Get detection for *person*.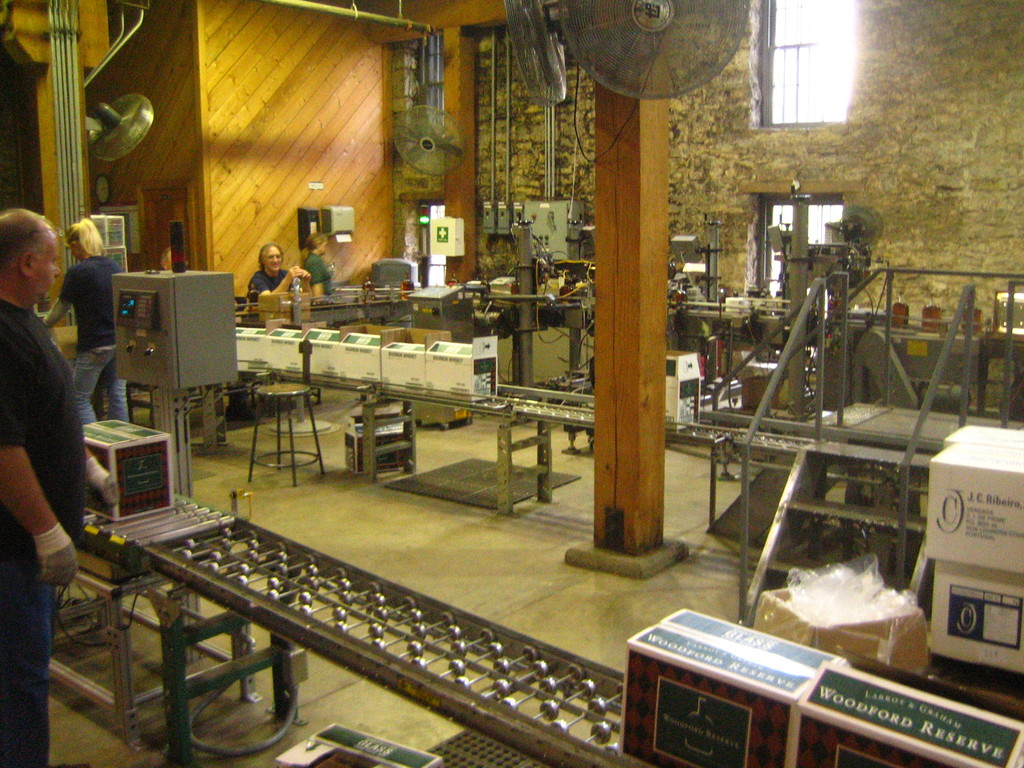
Detection: x1=297, y1=232, x2=334, y2=298.
